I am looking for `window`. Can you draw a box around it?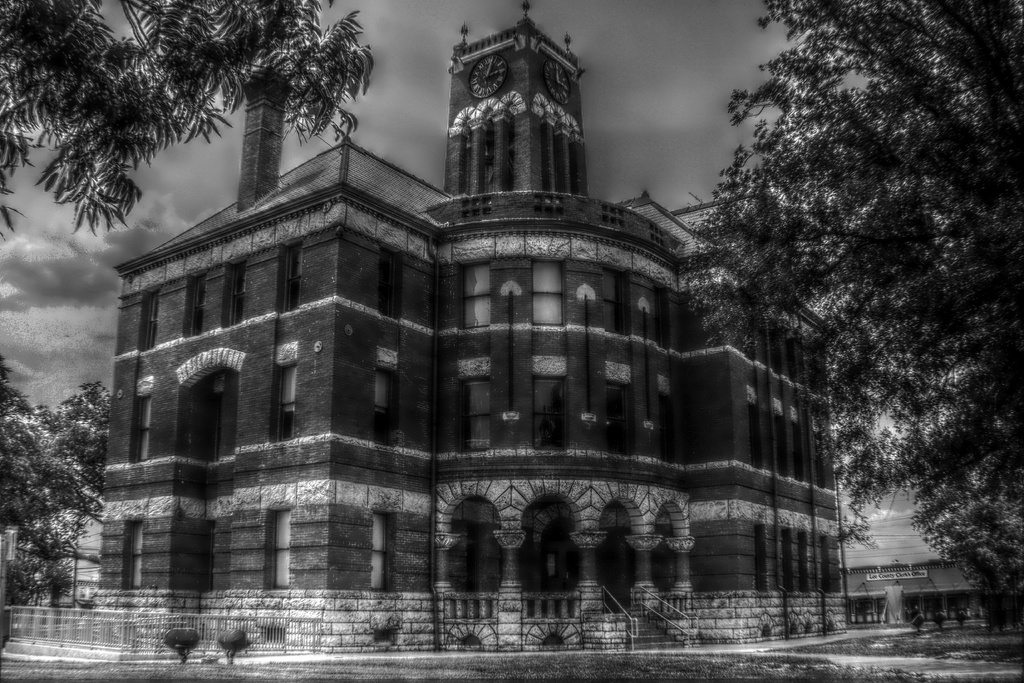
Sure, the bounding box is rect(464, 383, 495, 454).
